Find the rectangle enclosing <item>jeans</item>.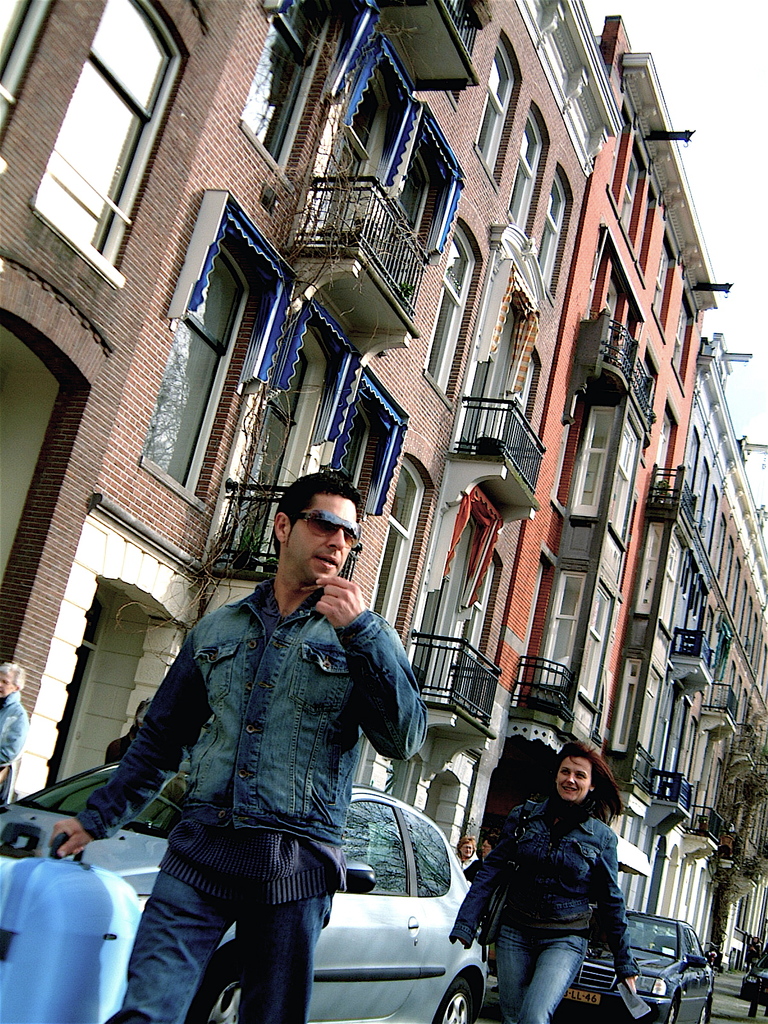
locate(109, 826, 331, 1023).
